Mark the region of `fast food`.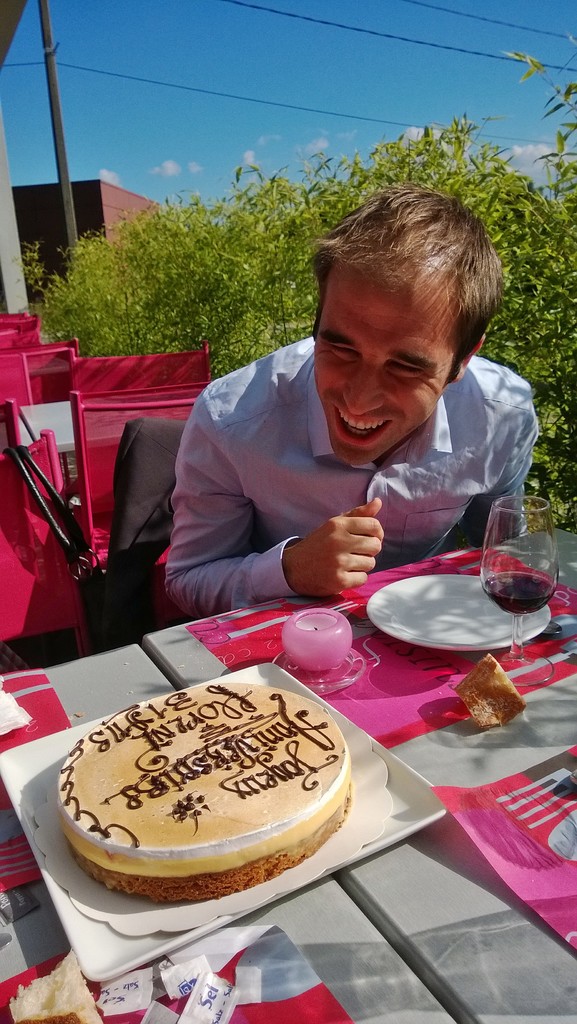
Region: rect(49, 672, 365, 910).
